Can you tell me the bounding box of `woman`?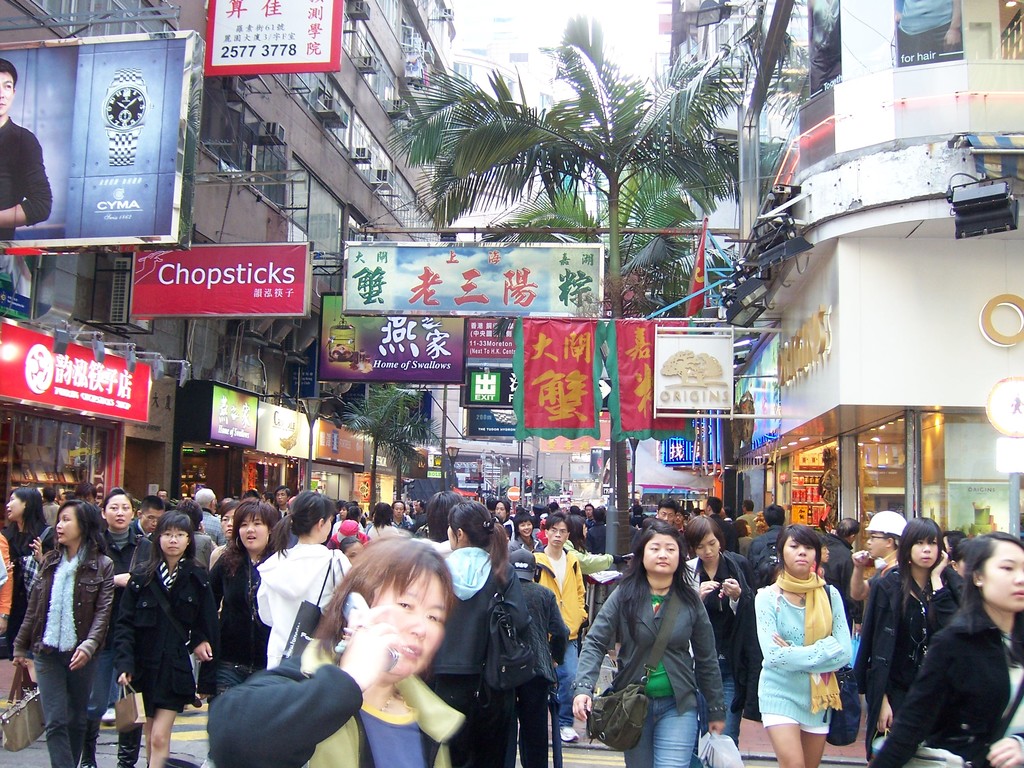
10 501 112 767.
